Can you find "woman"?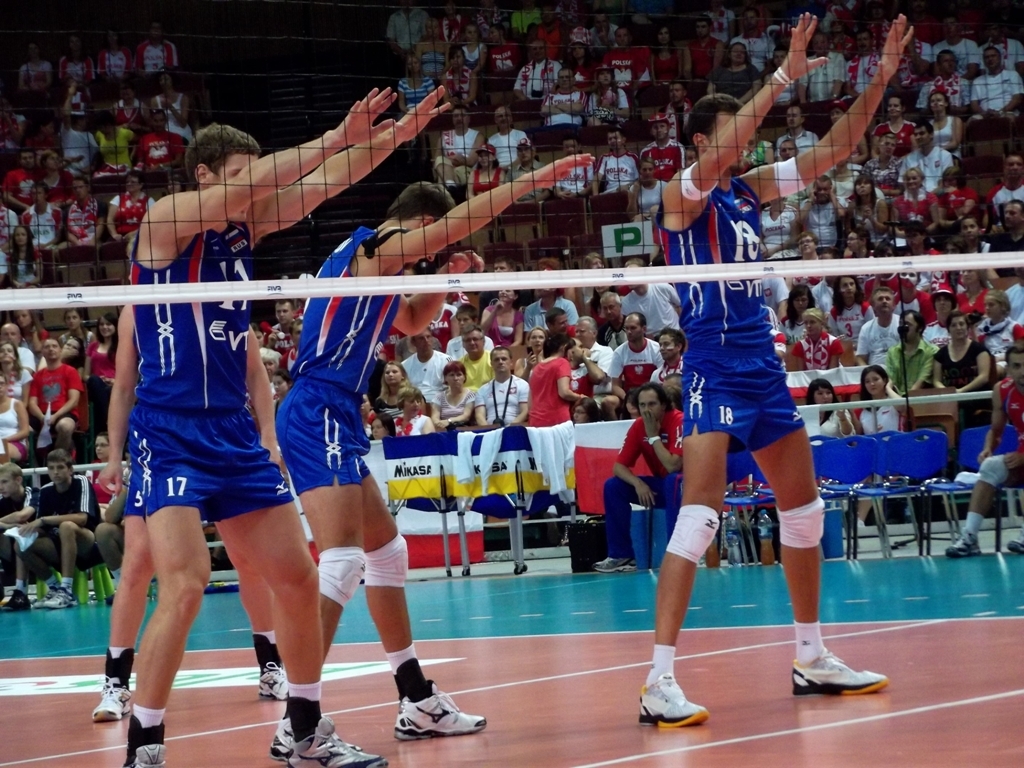
Yes, bounding box: l=509, t=318, r=549, b=377.
